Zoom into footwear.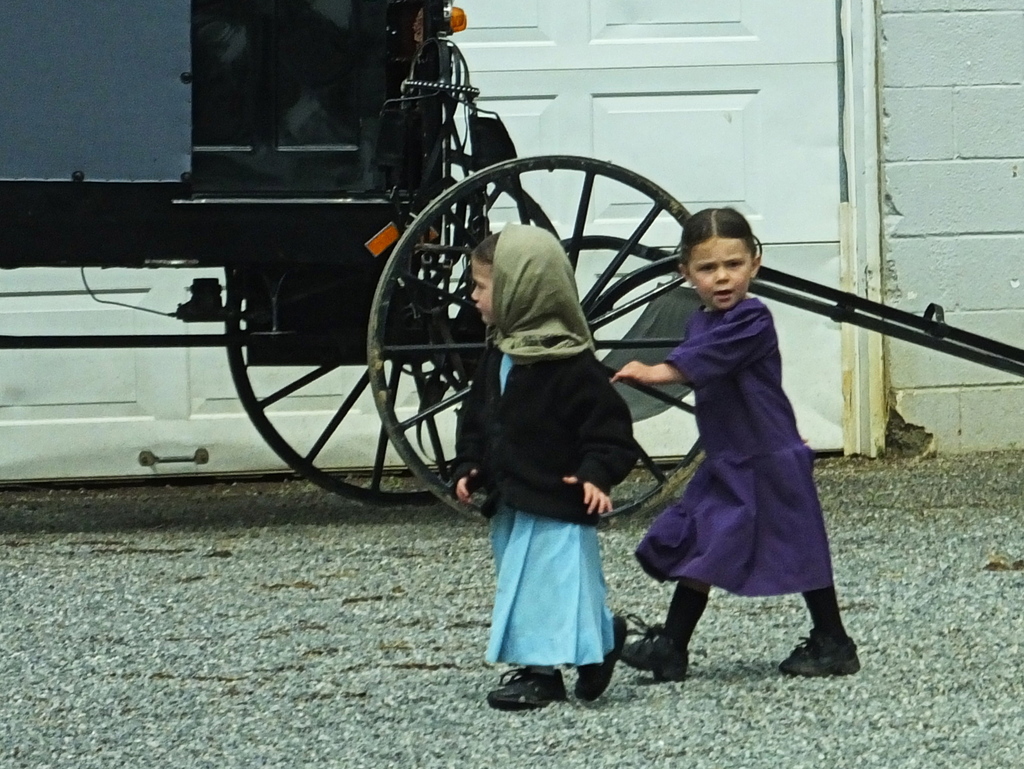
Zoom target: (619, 613, 686, 687).
